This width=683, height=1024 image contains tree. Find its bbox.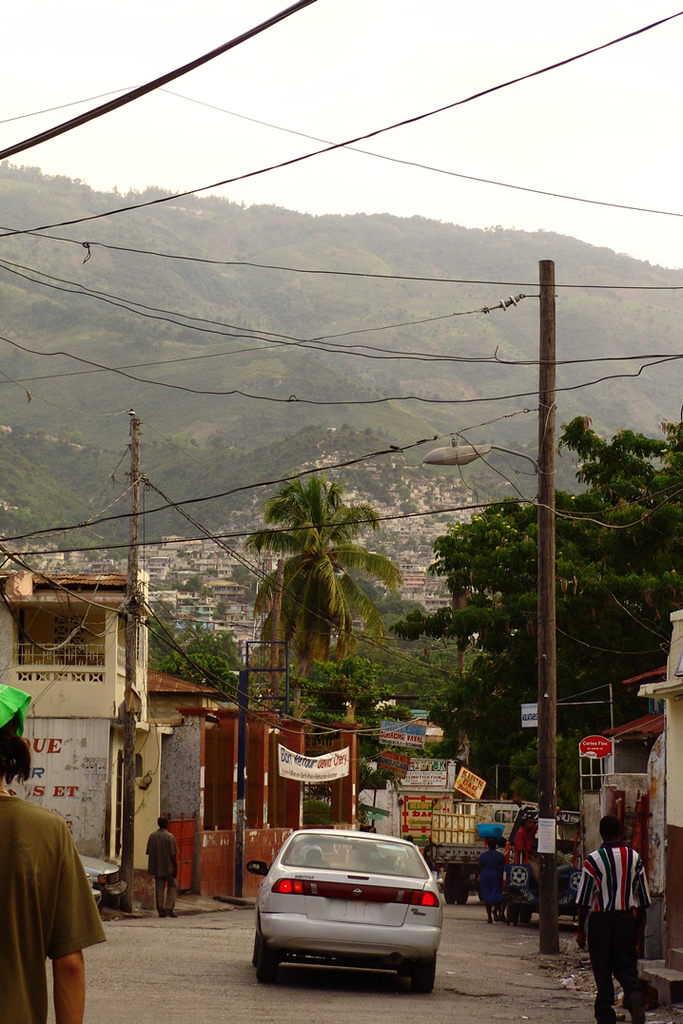
[x1=248, y1=466, x2=393, y2=751].
